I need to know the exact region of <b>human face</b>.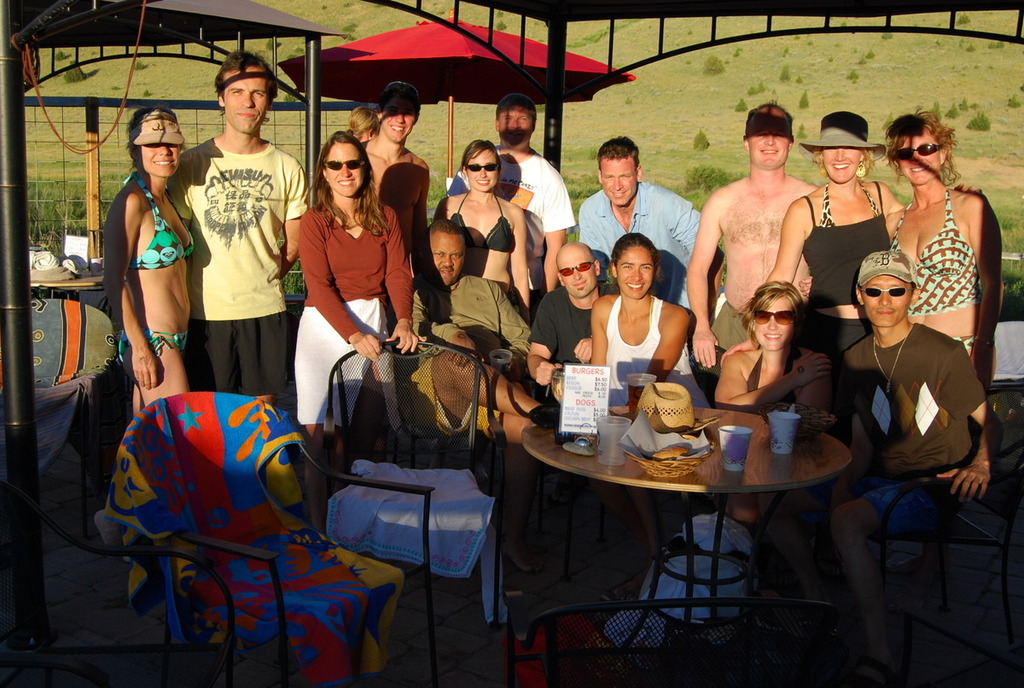
Region: 323:145:368:192.
